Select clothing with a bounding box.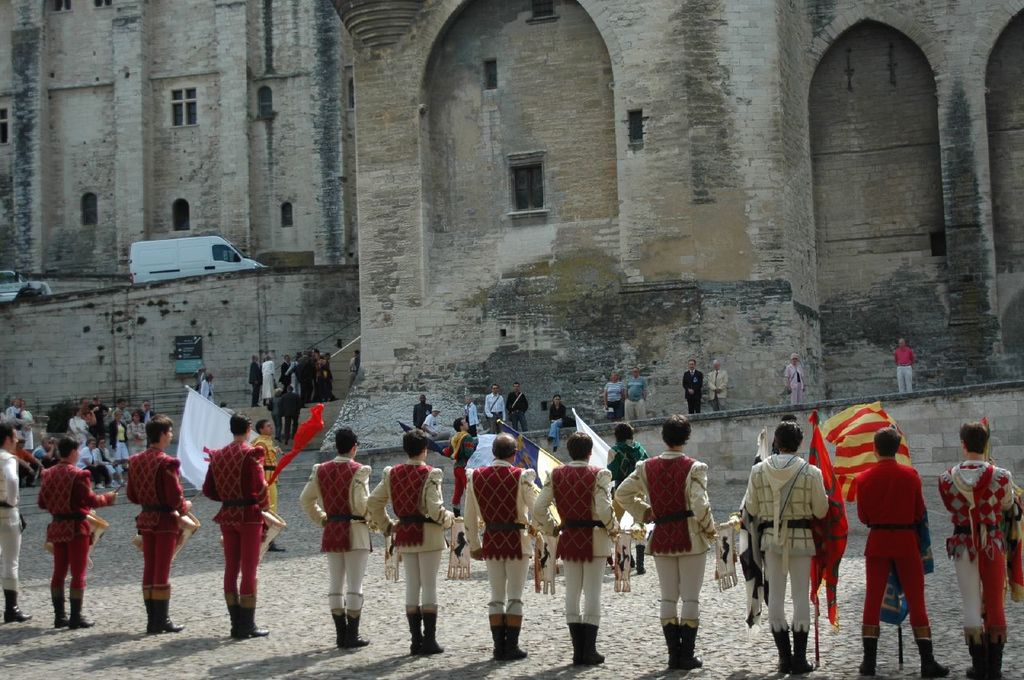
858 427 947 650.
